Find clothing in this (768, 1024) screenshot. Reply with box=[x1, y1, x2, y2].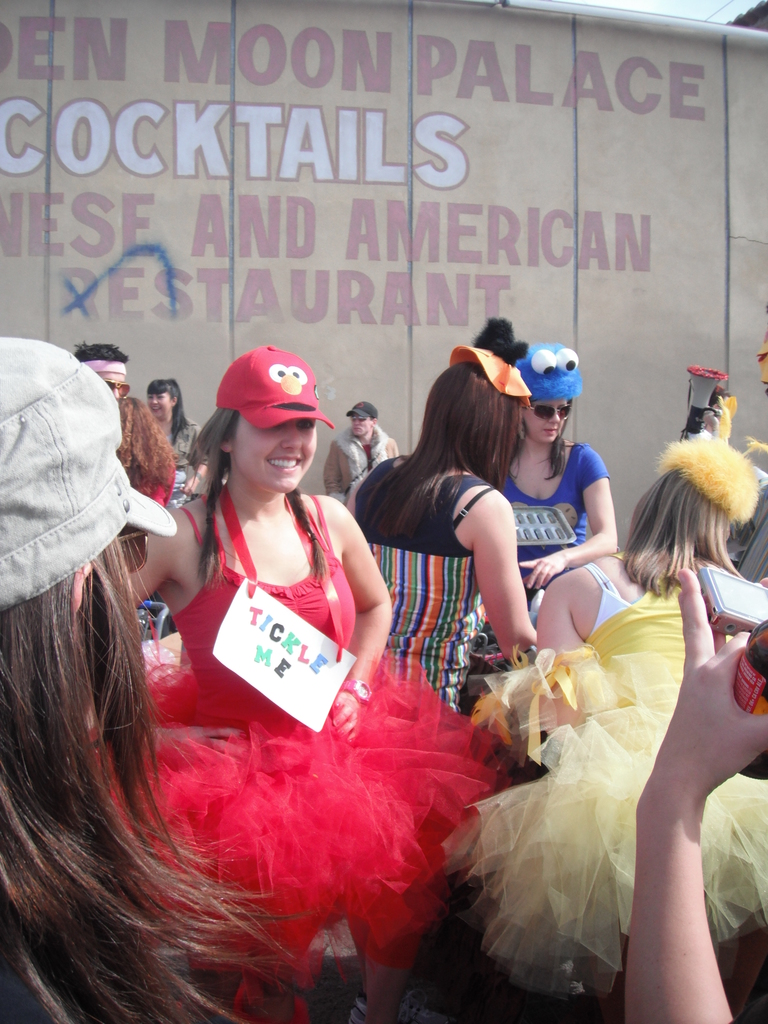
box=[101, 457, 474, 958].
